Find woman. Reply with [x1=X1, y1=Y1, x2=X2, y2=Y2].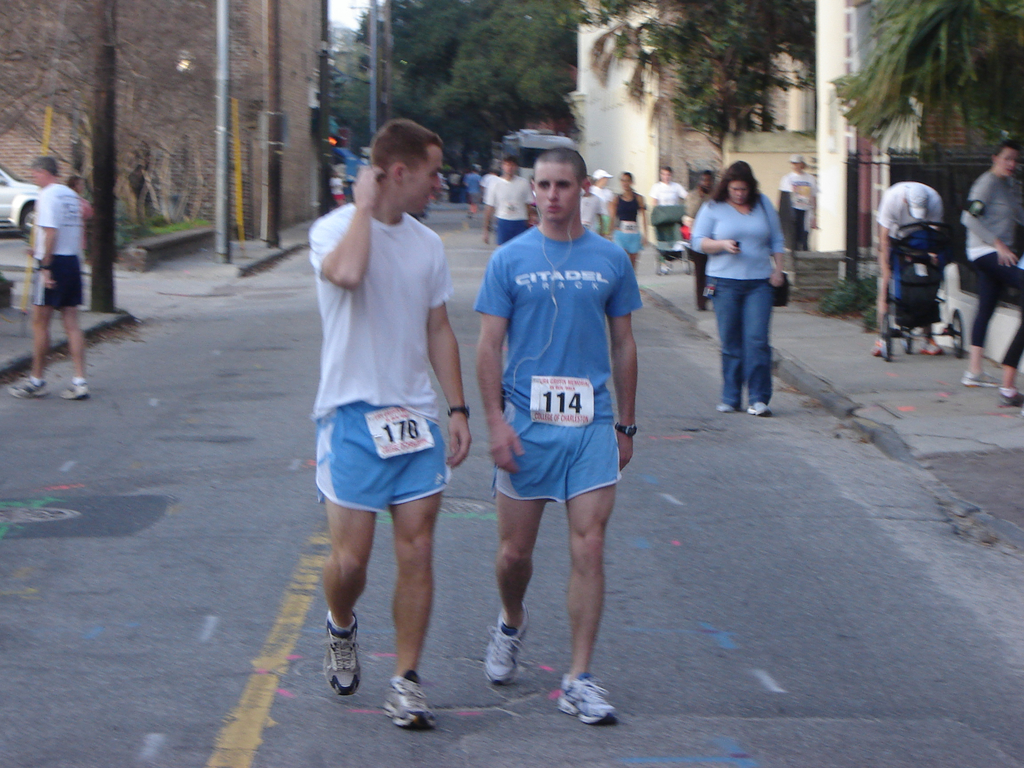
[x1=579, y1=174, x2=609, y2=237].
